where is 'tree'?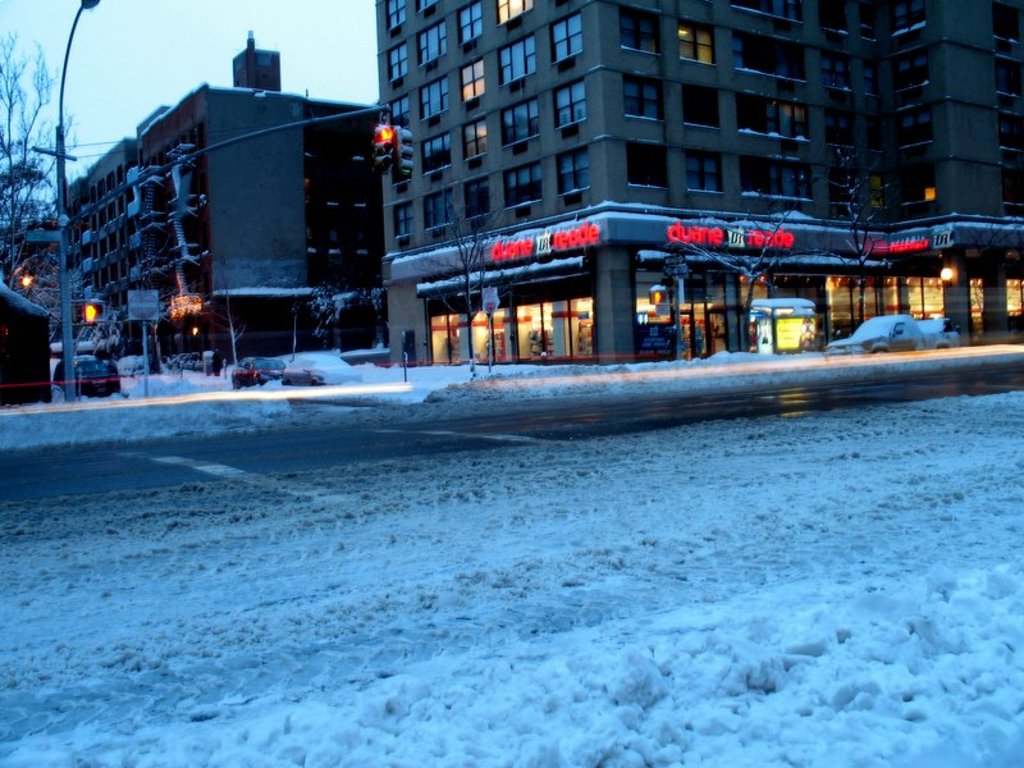
0/31/77/292.
